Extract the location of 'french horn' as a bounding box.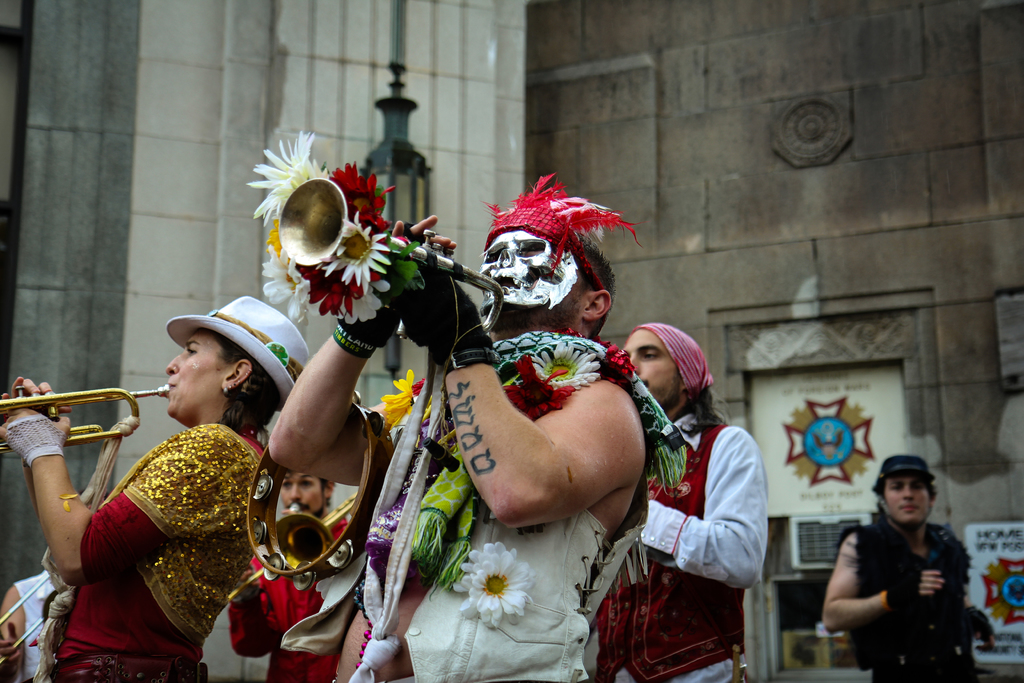
crop(225, 502, 296, 609).
